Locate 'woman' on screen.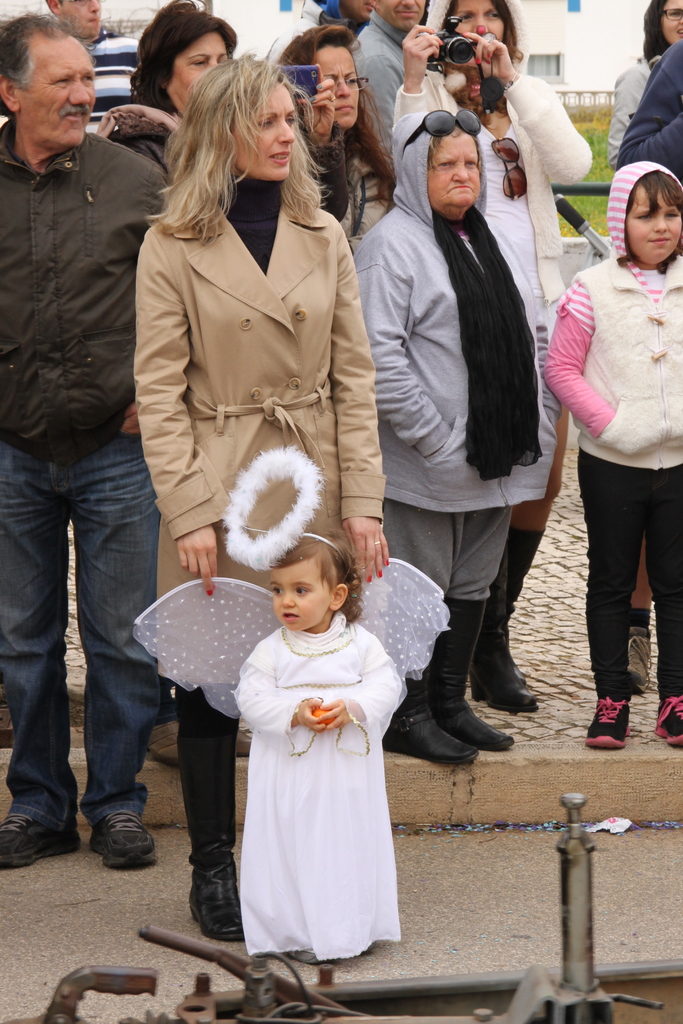
On screen at <box>391,0,594,714</box>.
